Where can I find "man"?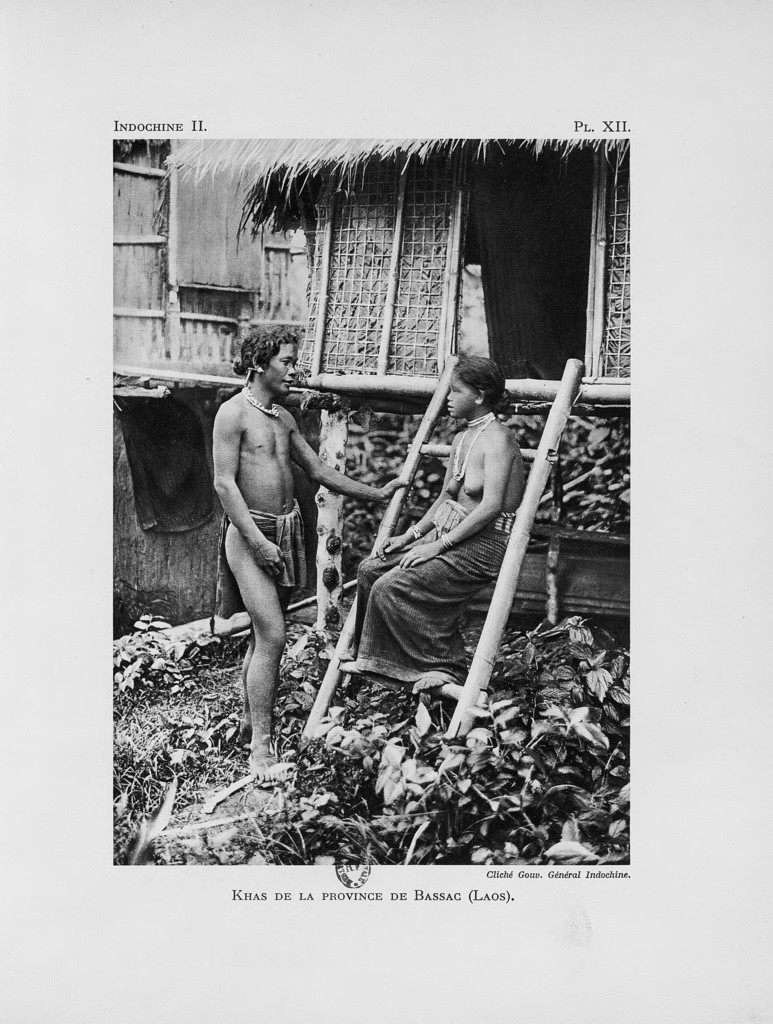
You can find it at [x1=204, y1=323, x2=414, y2=787].
